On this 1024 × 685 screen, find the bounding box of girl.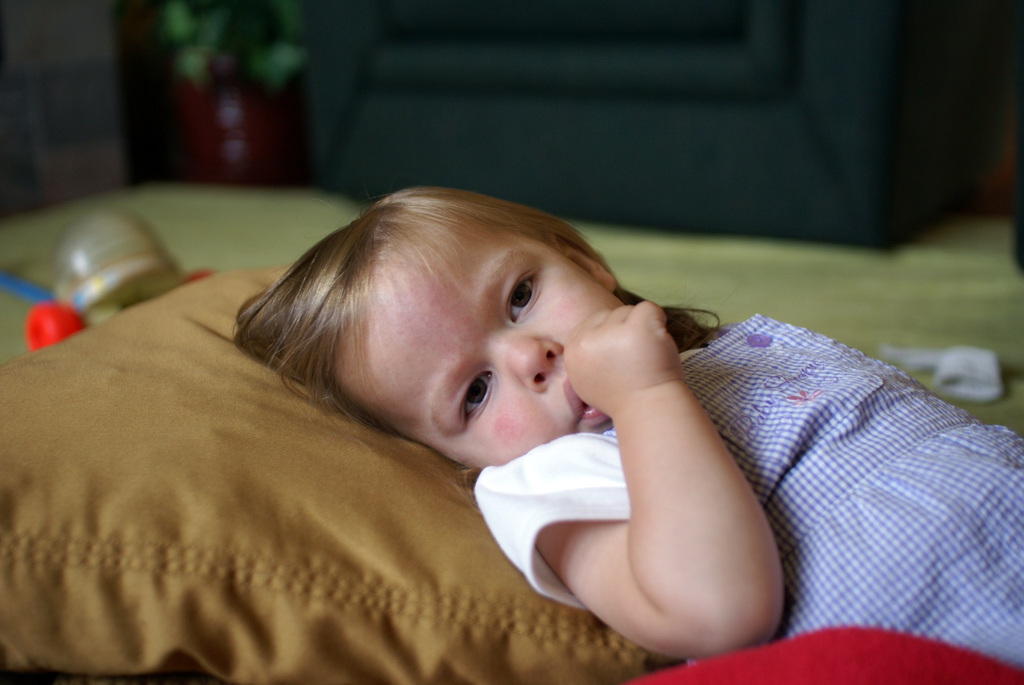
Bounding box: Rect(231, 180, 1023, 677).
